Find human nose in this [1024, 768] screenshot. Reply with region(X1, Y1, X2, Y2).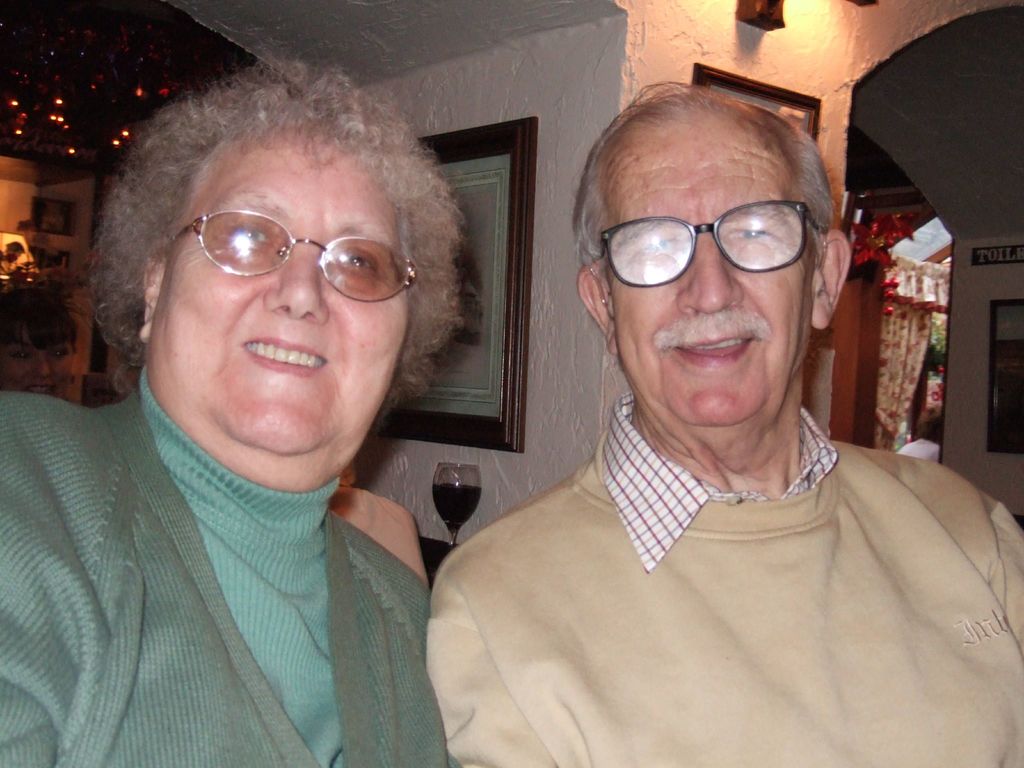
region(677, 227, 750, 314).
